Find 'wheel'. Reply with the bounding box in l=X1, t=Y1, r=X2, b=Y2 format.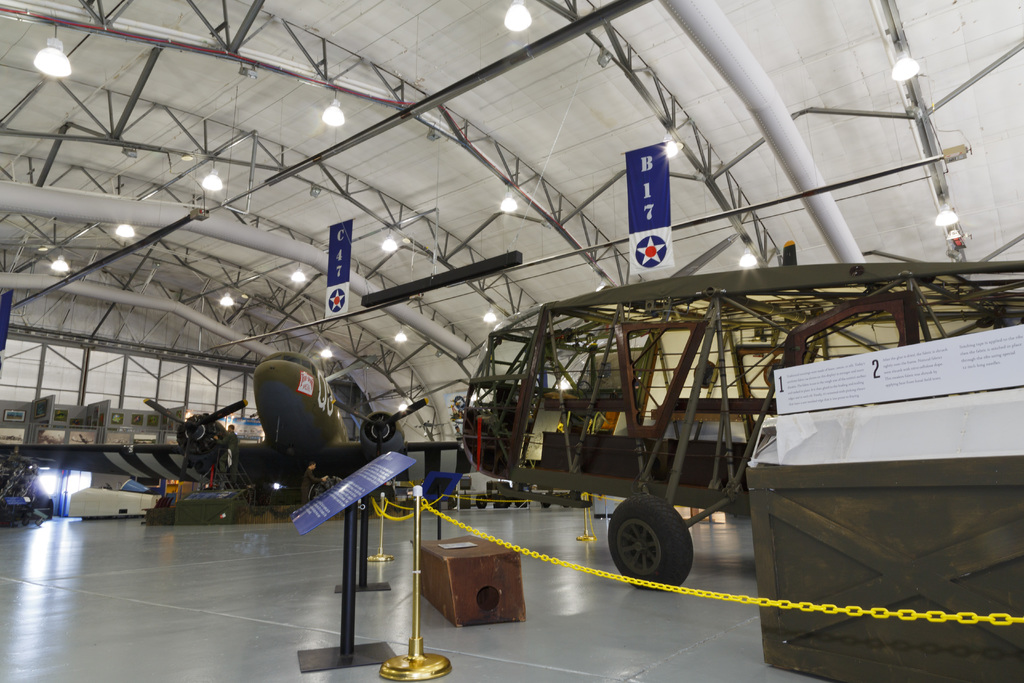
l=609, t=508, r=694, b=589.
